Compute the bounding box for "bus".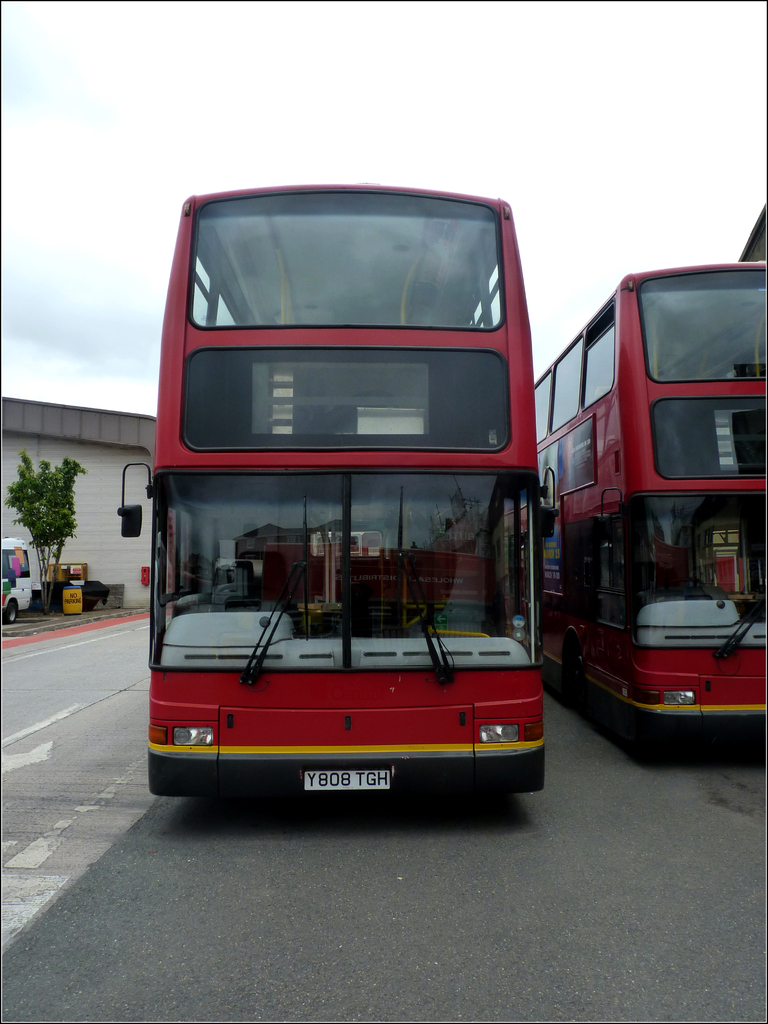
left=506, top=259, right=767, bottom=731.
